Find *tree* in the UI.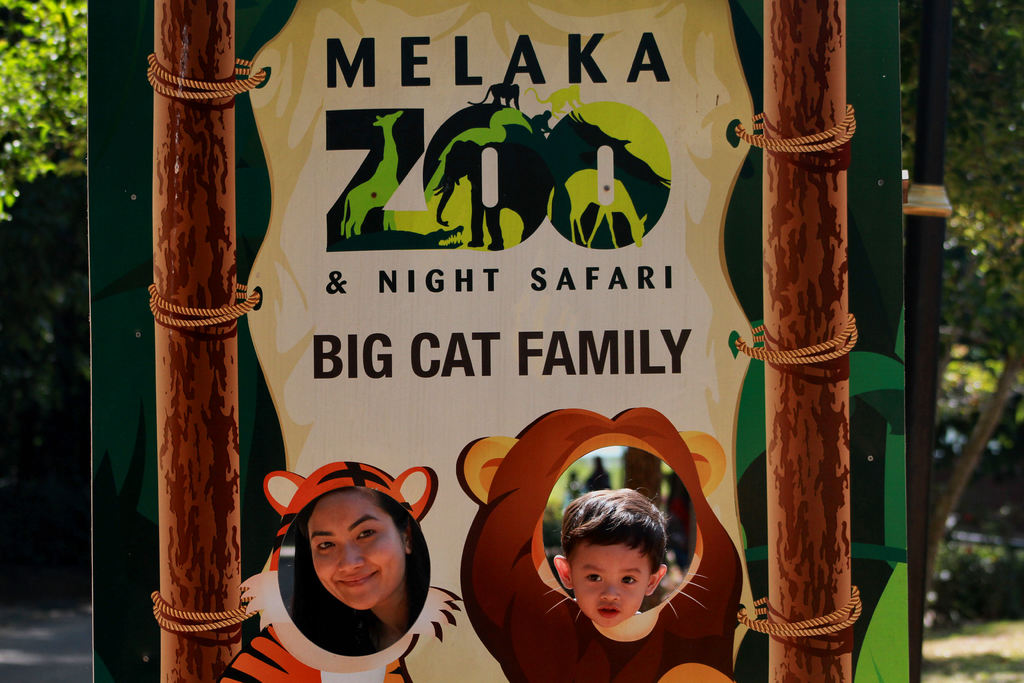
UI element at box=[902, 0, 1023, 579].
